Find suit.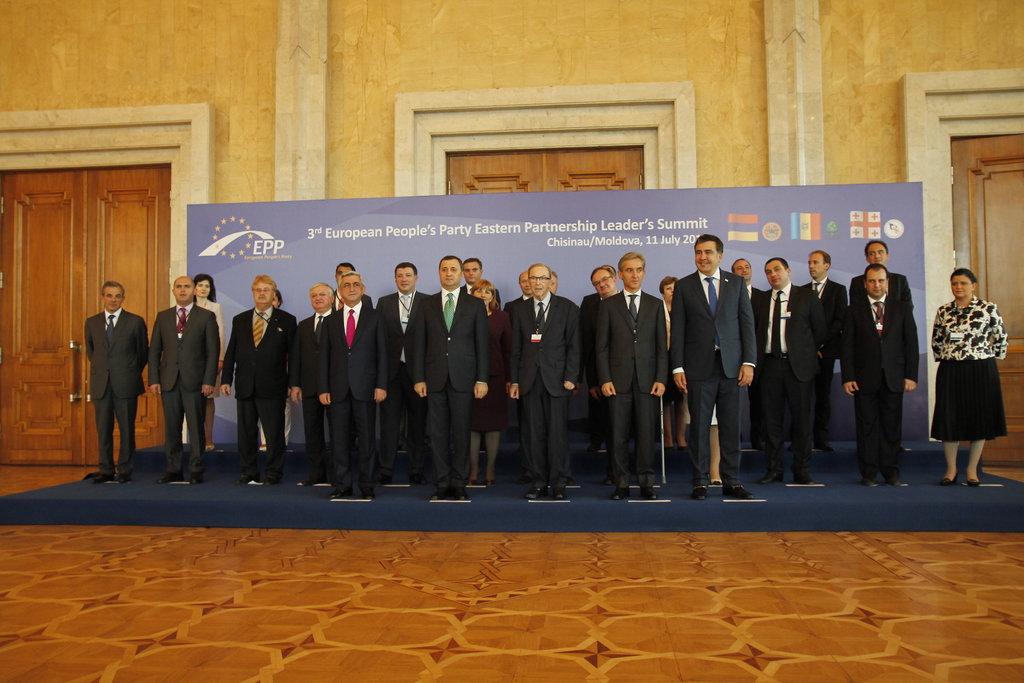
Rect(850, 276, 916, 309).
